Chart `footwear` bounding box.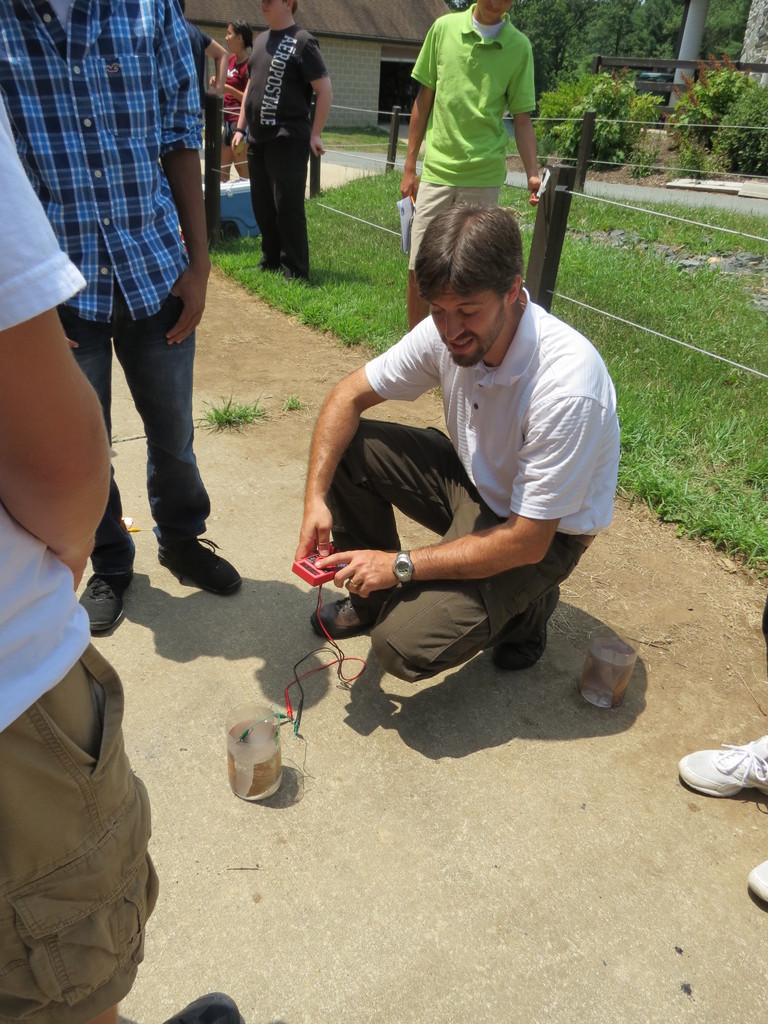
Charted: (680,736,767,803).
